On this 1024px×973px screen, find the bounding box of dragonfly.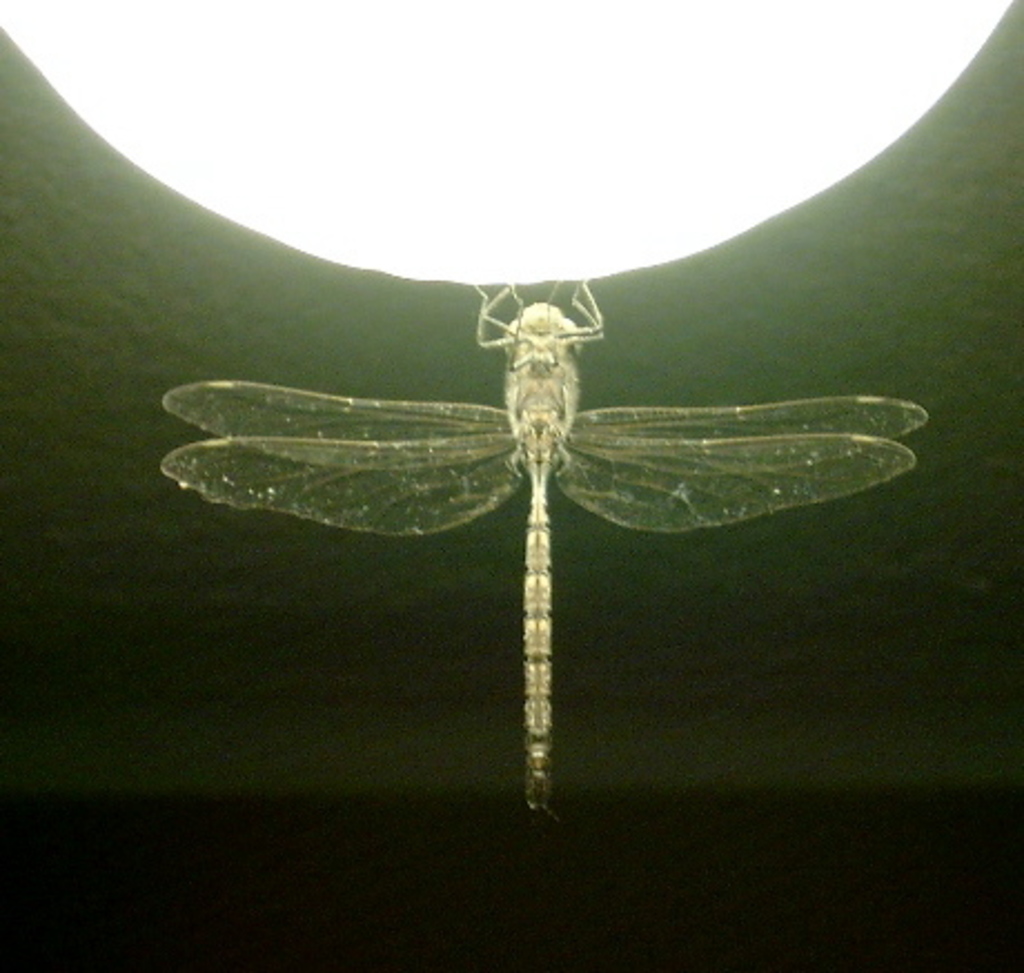
Bounding box: box=[158, 285, 931, 810].
